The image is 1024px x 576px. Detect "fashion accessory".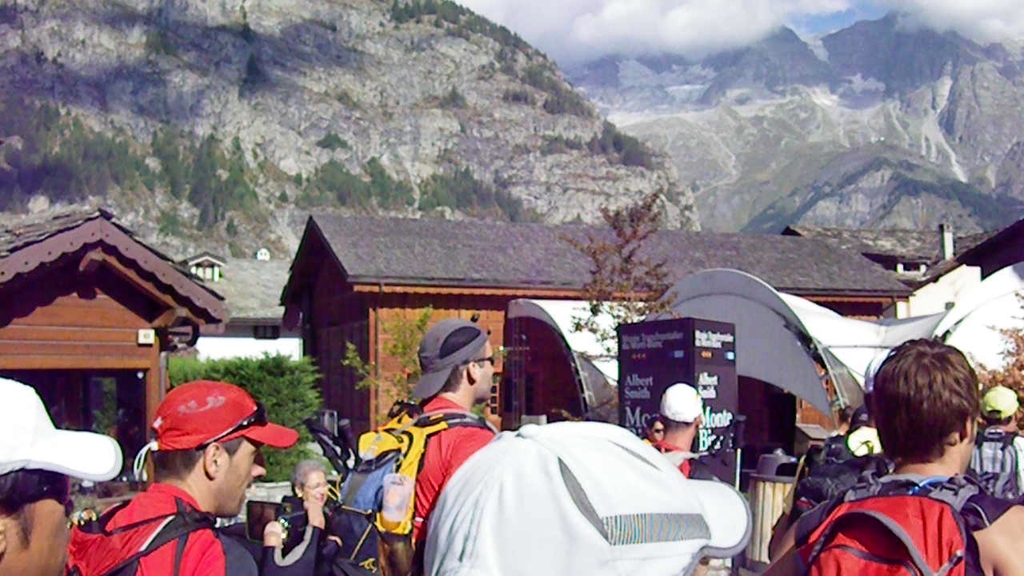
Detection: crop(465, 350, 500, 369).
